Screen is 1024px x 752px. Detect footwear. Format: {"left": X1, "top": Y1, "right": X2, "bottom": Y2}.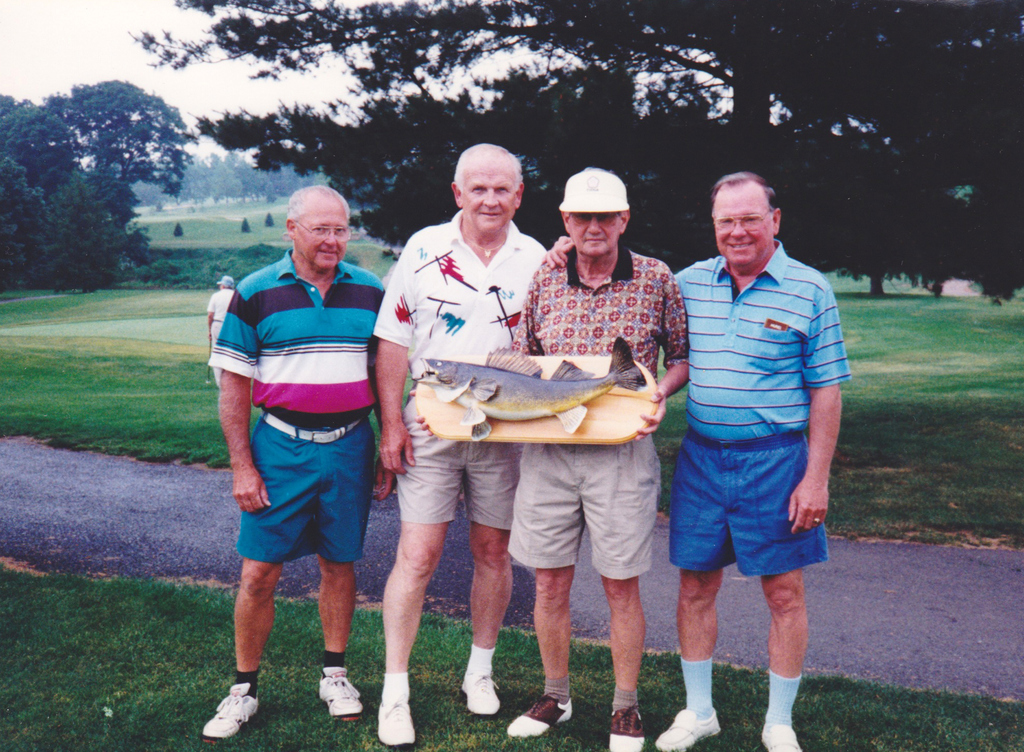
{"left": 200, "top": 685, "right": 259, "bottom": 742}.
